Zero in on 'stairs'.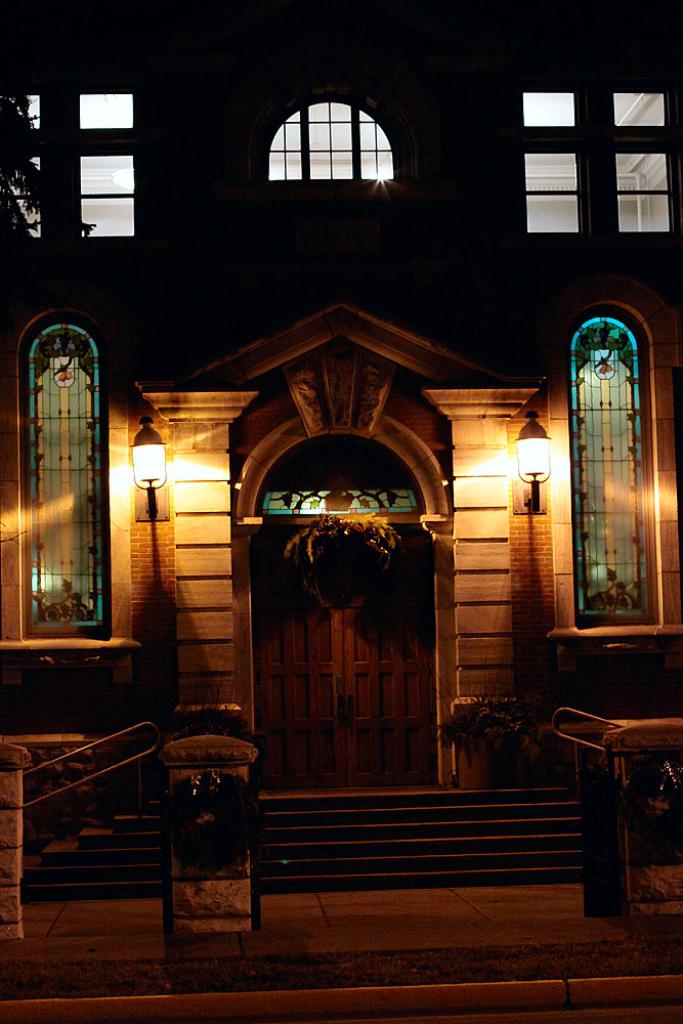
Zeroed in: [256, 796, 584, 891].
